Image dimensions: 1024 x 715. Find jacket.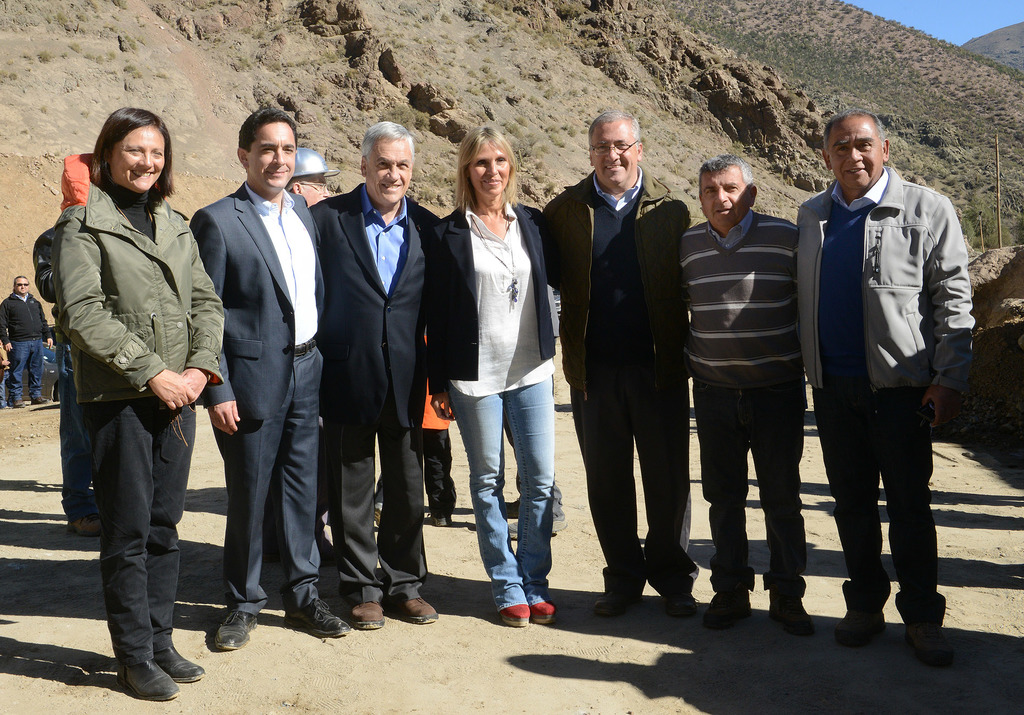
[x1=428, y1=192, x2=565, y2=386].
